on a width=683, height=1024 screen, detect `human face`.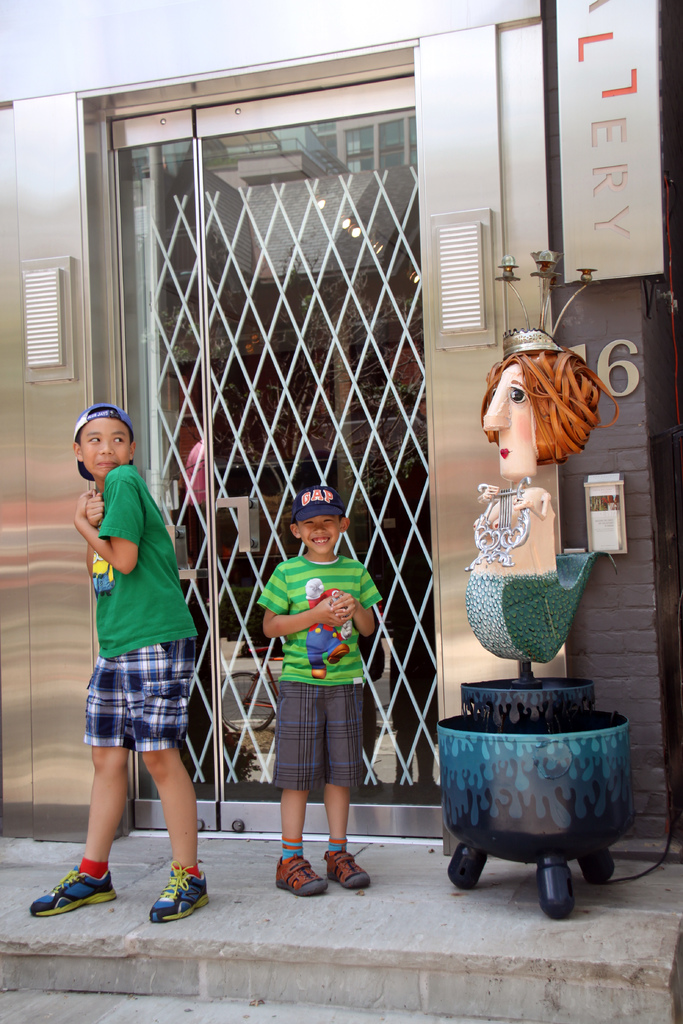
left=81, top=413, right=129, bottom=475.
